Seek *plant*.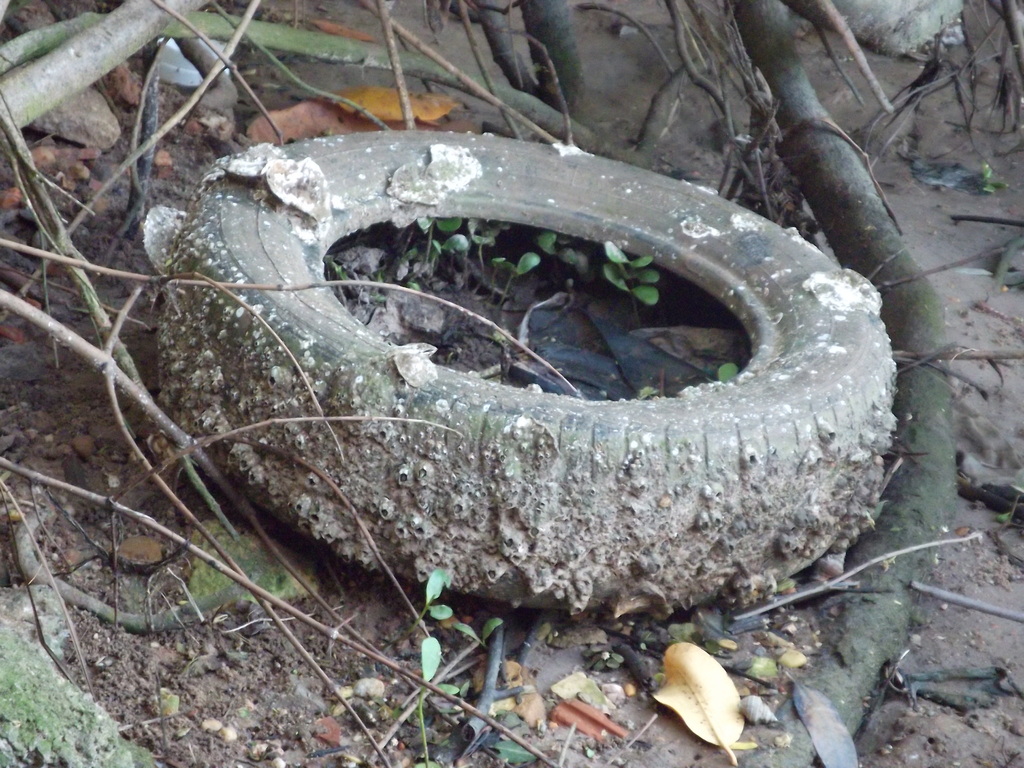
locate(400, 200, 484, 281).
